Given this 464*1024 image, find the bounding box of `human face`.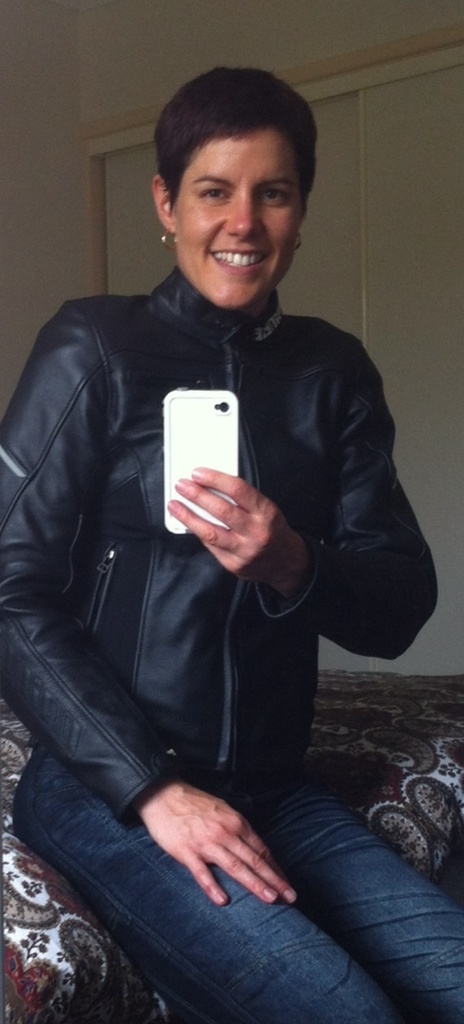
crop(172, 125, 305, 307).
